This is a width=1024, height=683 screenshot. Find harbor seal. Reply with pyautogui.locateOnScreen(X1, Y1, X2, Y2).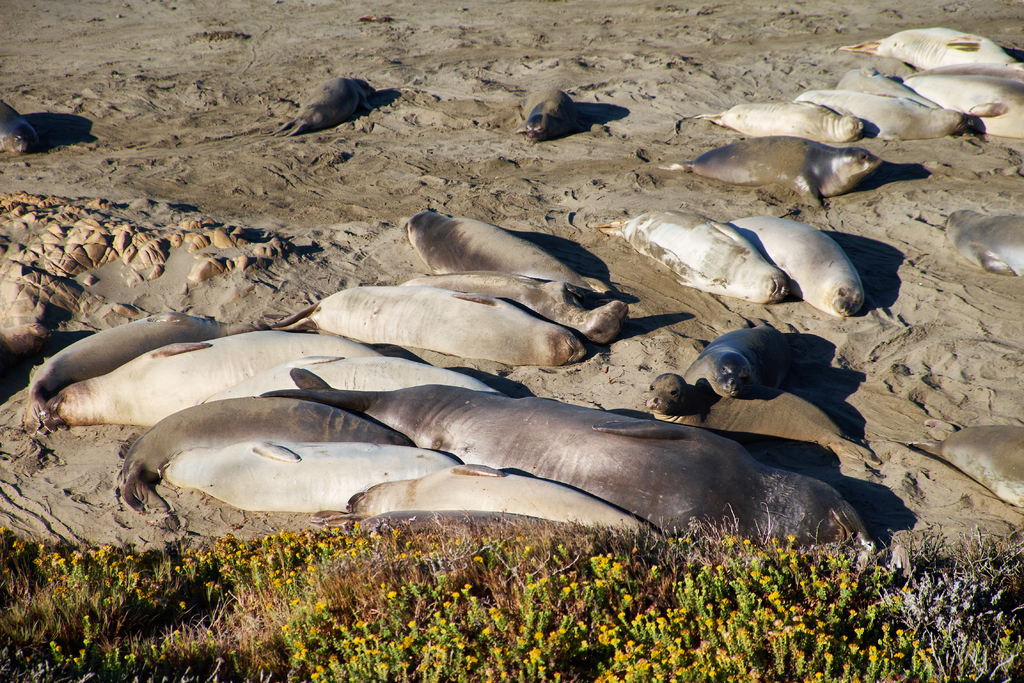
pyautogui.locateOnScreen(943, 208, 1023, 277).
